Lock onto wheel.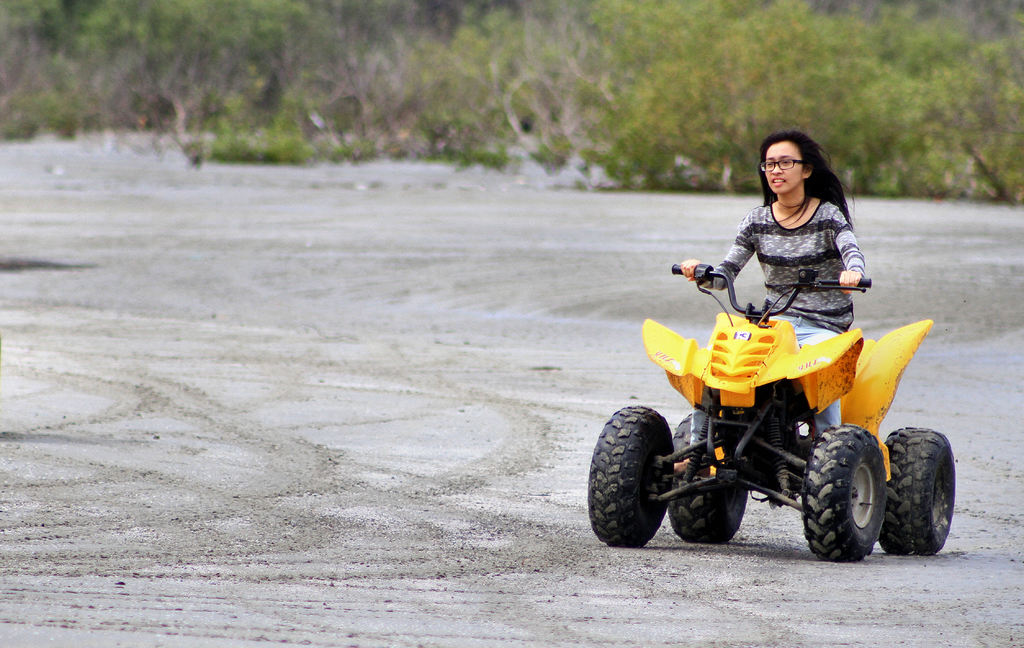
Locked: <region>803, 421, 890, 560</region>.
